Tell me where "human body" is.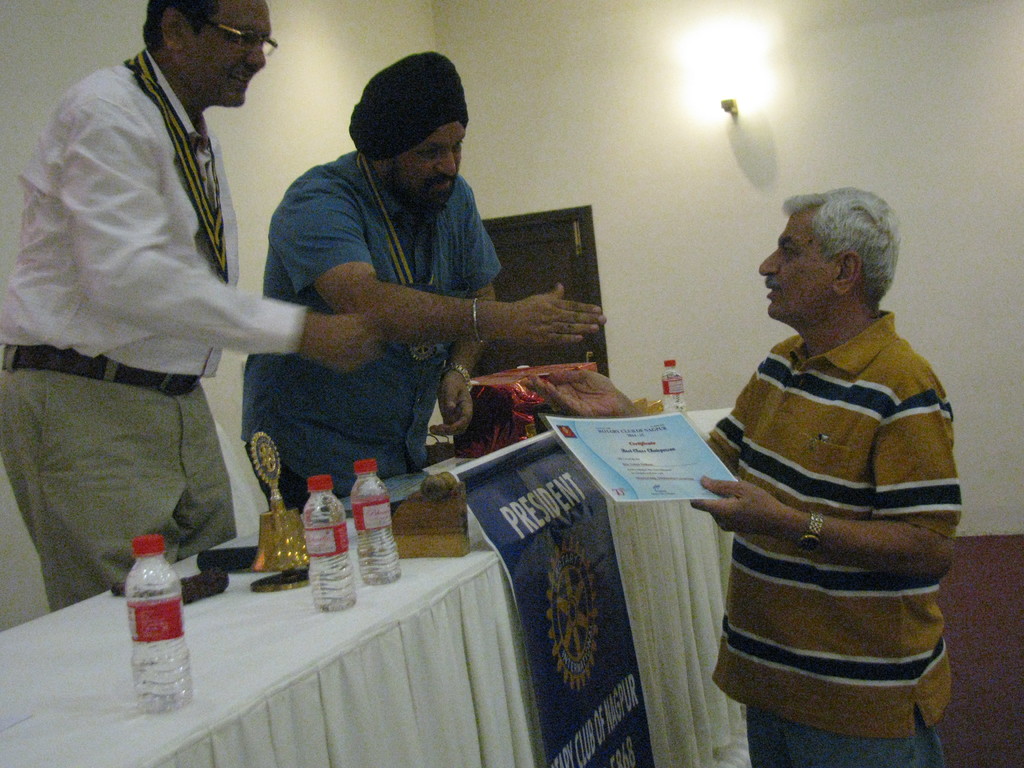
"human body" is at left=524, top=186, right=966, bottom=767.
